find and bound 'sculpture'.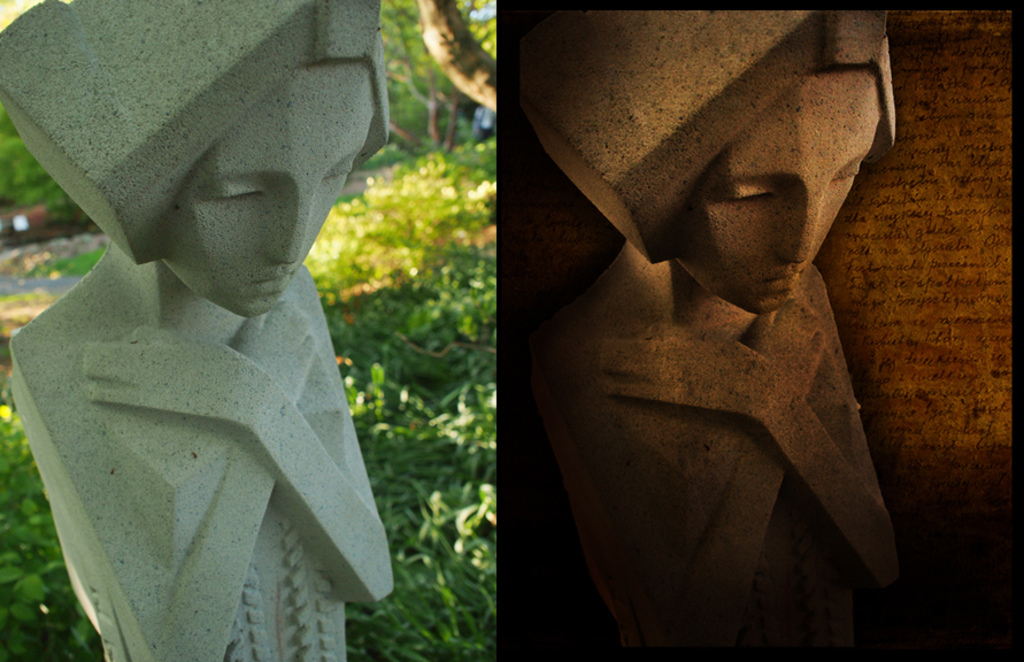
Bound: x1=508, y1=9, x2=923, y2=638.
